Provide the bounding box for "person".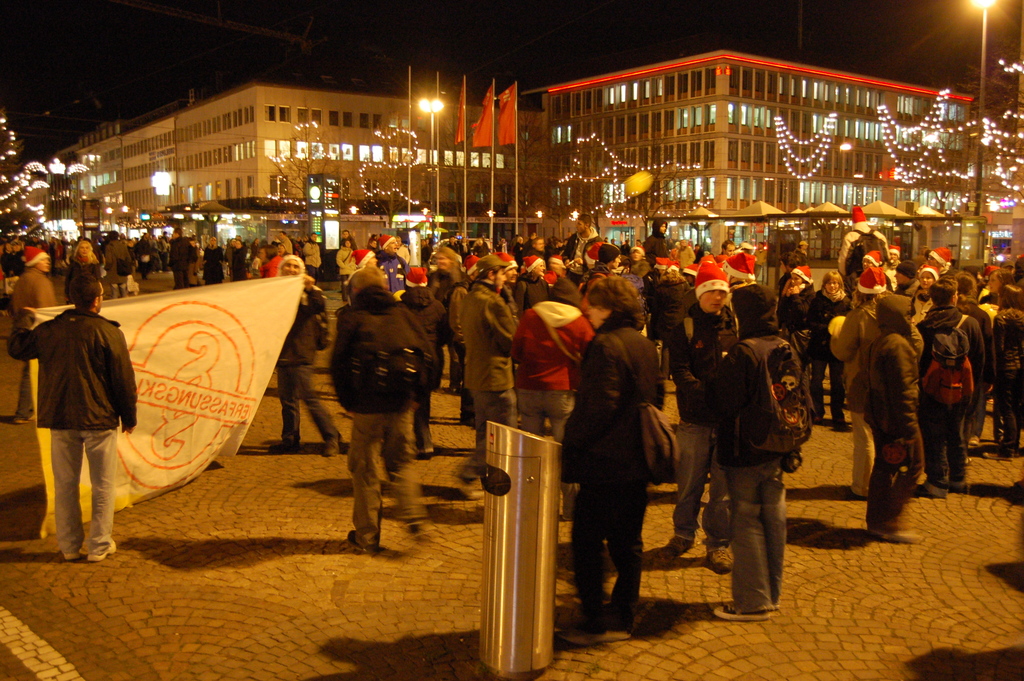
<bbox>826, 255, 876, 500</bbox>.
